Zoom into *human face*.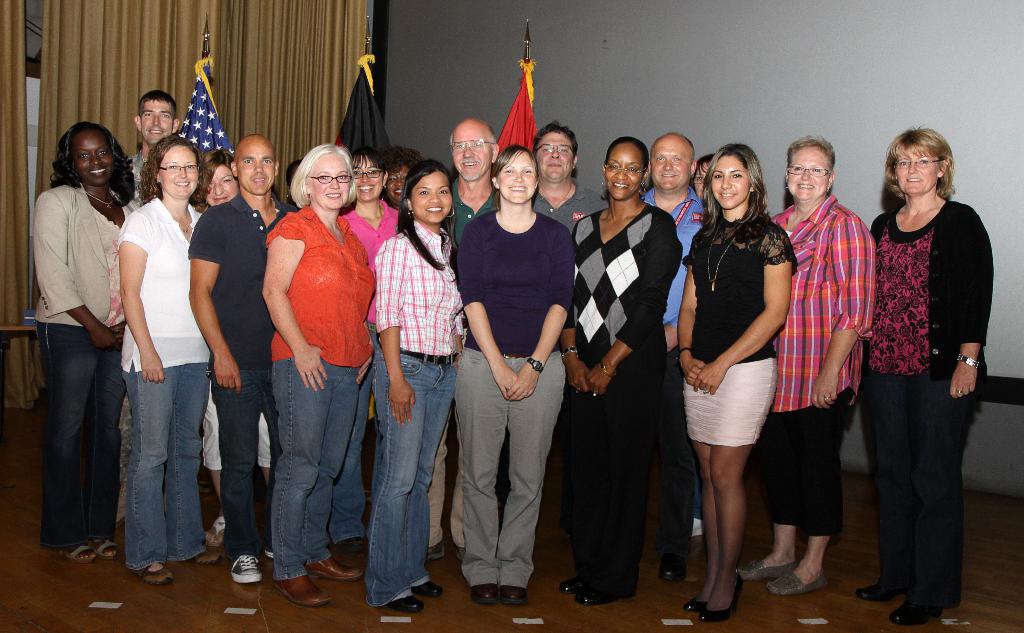
Zoom target: bbox(606, 148, 639, 190).
